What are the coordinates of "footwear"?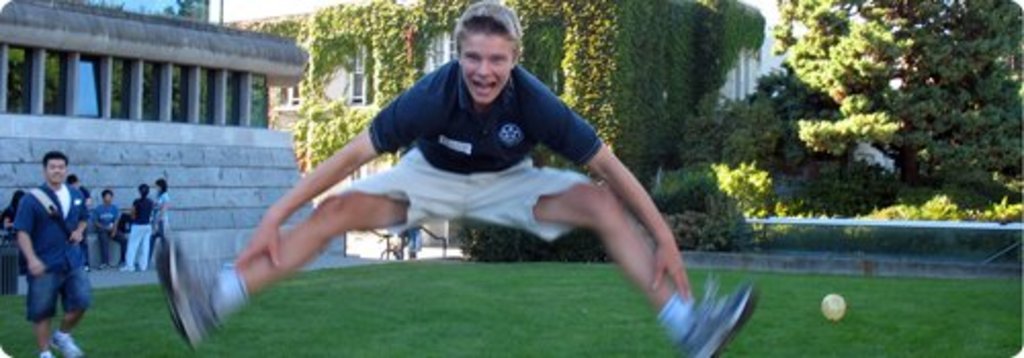
[657, 276, 739, 346].
